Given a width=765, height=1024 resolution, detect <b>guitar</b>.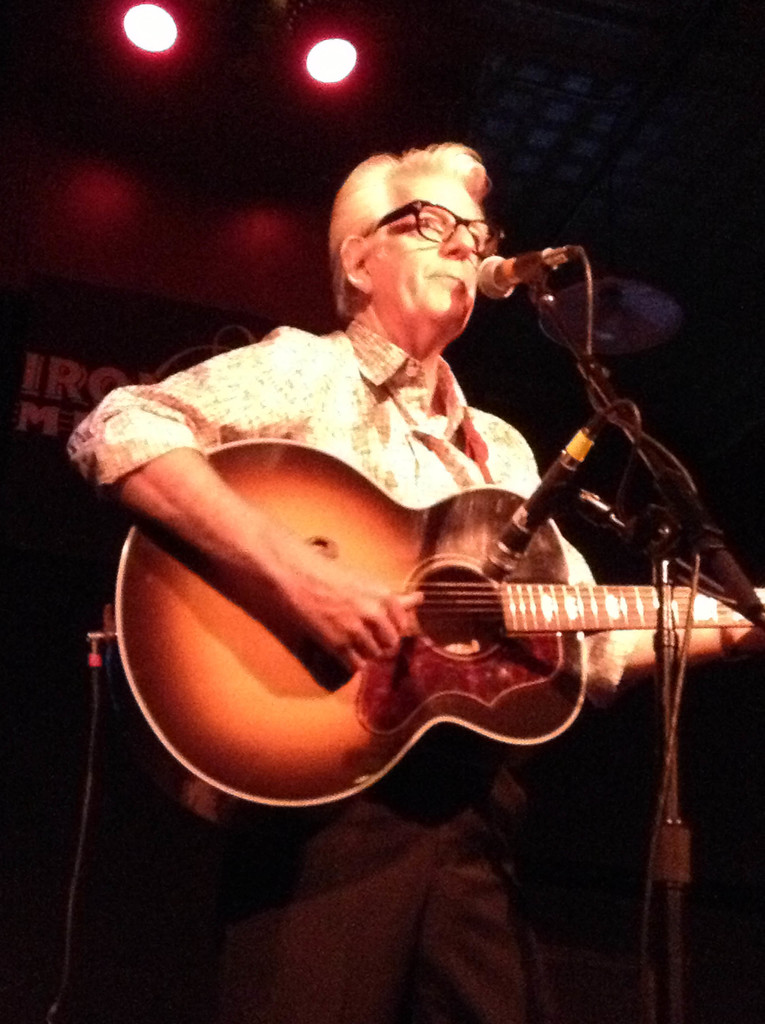
select_region(147, 453, 745, 807).
